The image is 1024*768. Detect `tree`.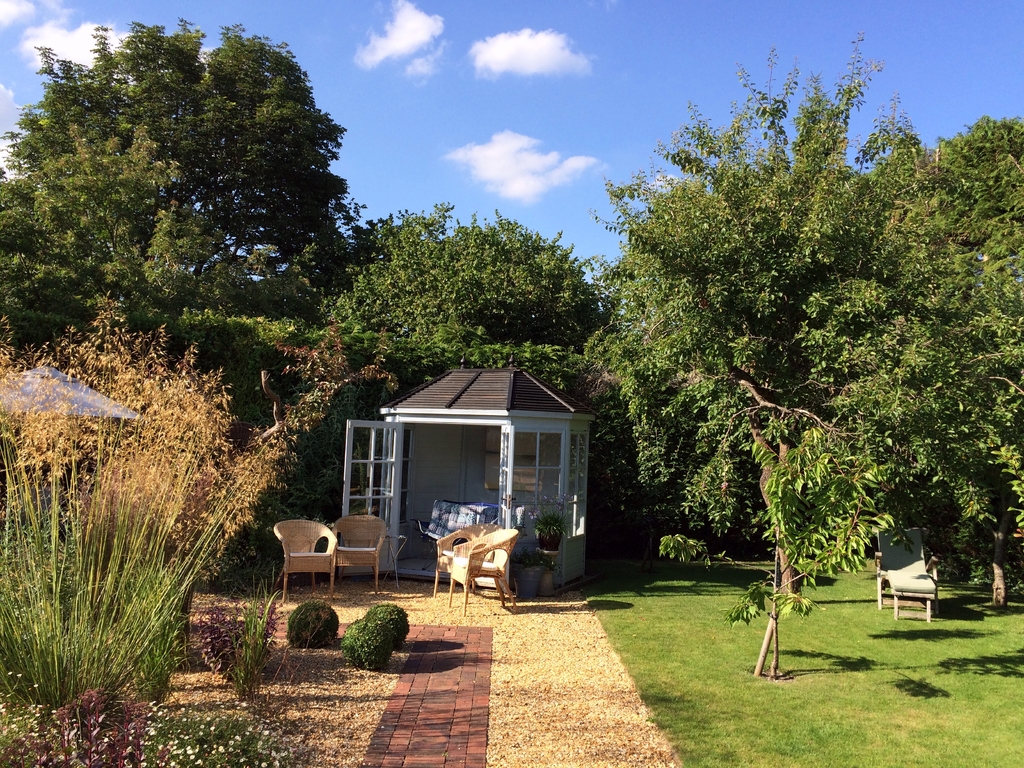
Detection: [x1=591, y1=70, x2=990, y2=650].
